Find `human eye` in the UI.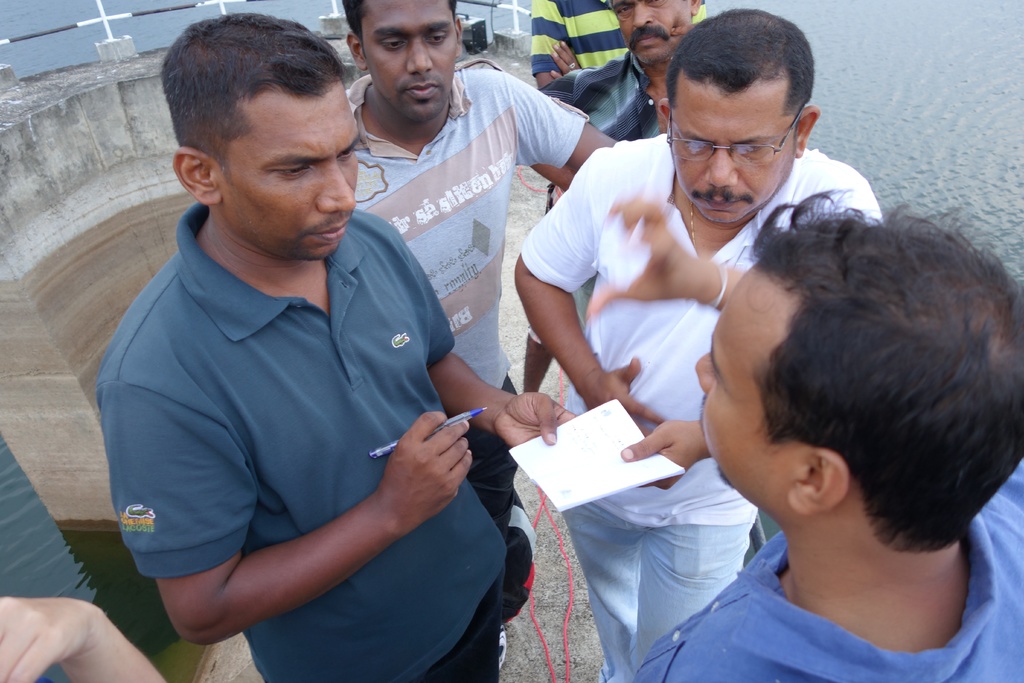
UI element at 737, 144, 766, 154.
